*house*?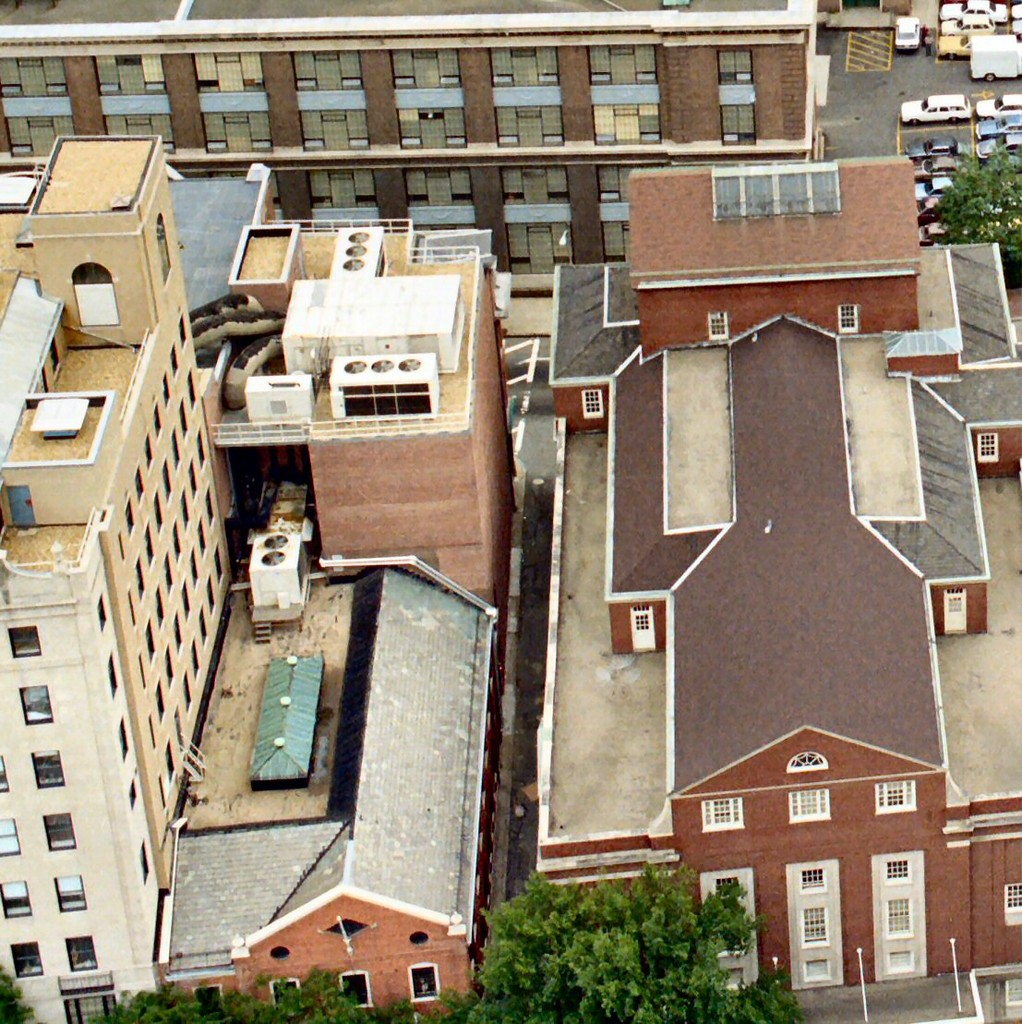
bbox(0, 0, 818, 252)
